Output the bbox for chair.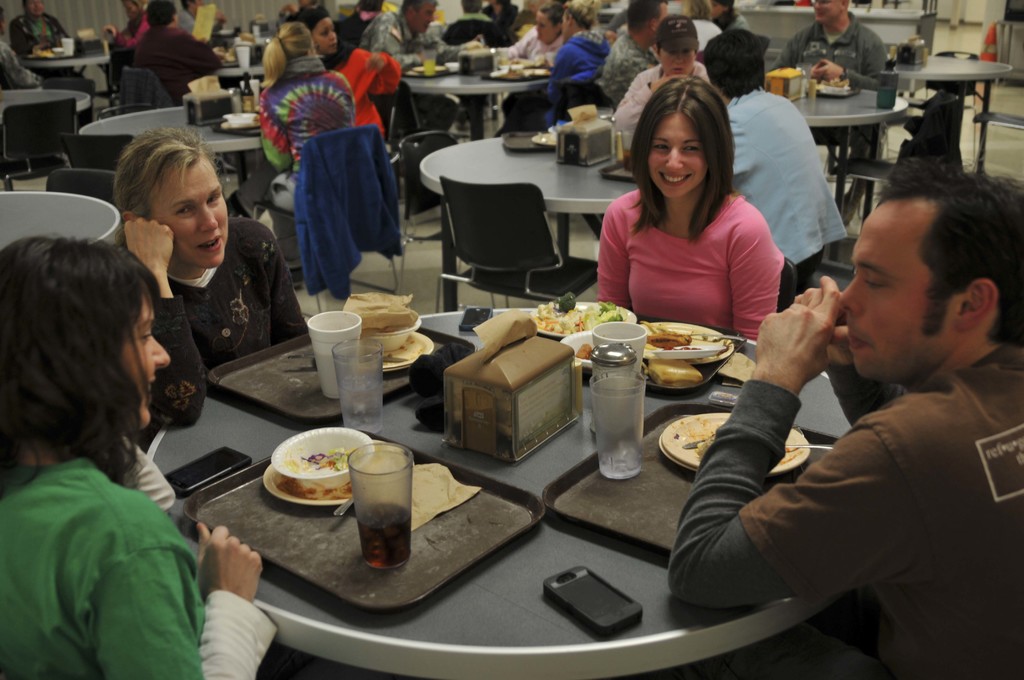
bbox(436, 181, 608, 319).
